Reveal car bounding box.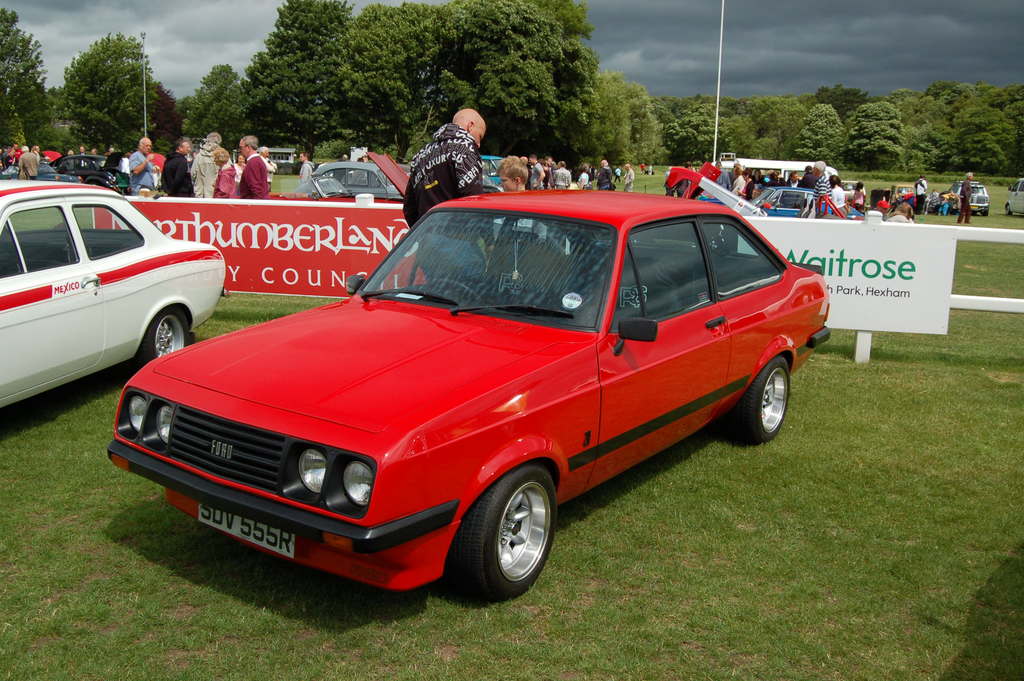
Revealed: bbox=[950, 184, 990, 214].
